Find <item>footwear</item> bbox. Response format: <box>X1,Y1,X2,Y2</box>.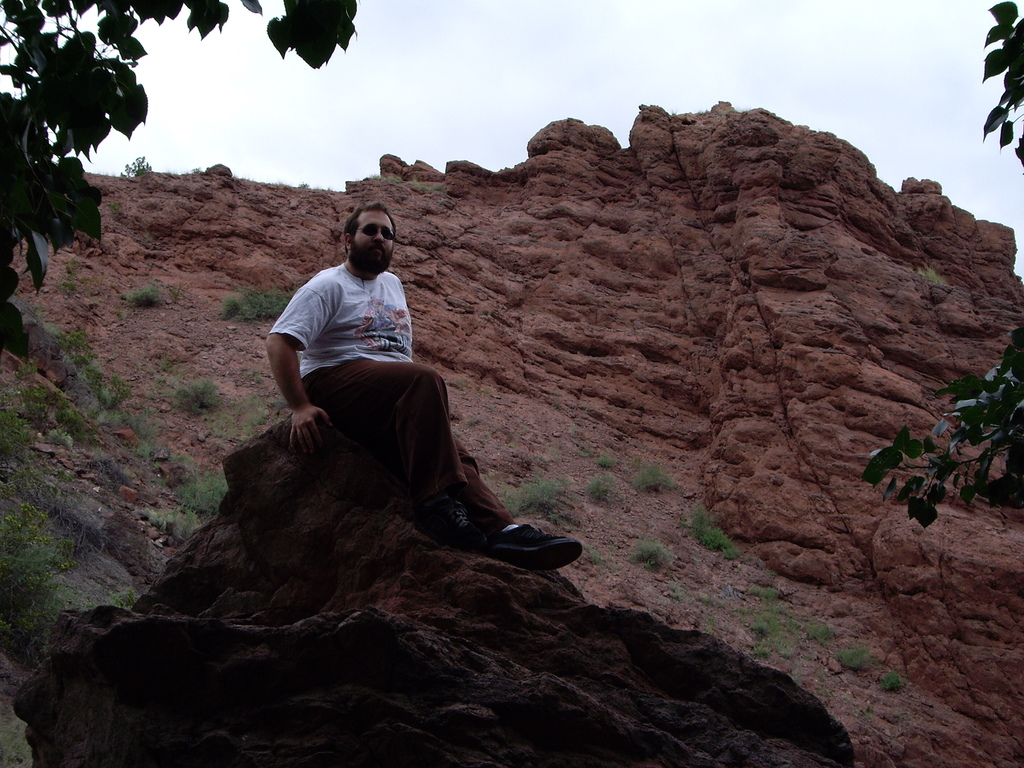
<box>490,524,584,575</box>.
